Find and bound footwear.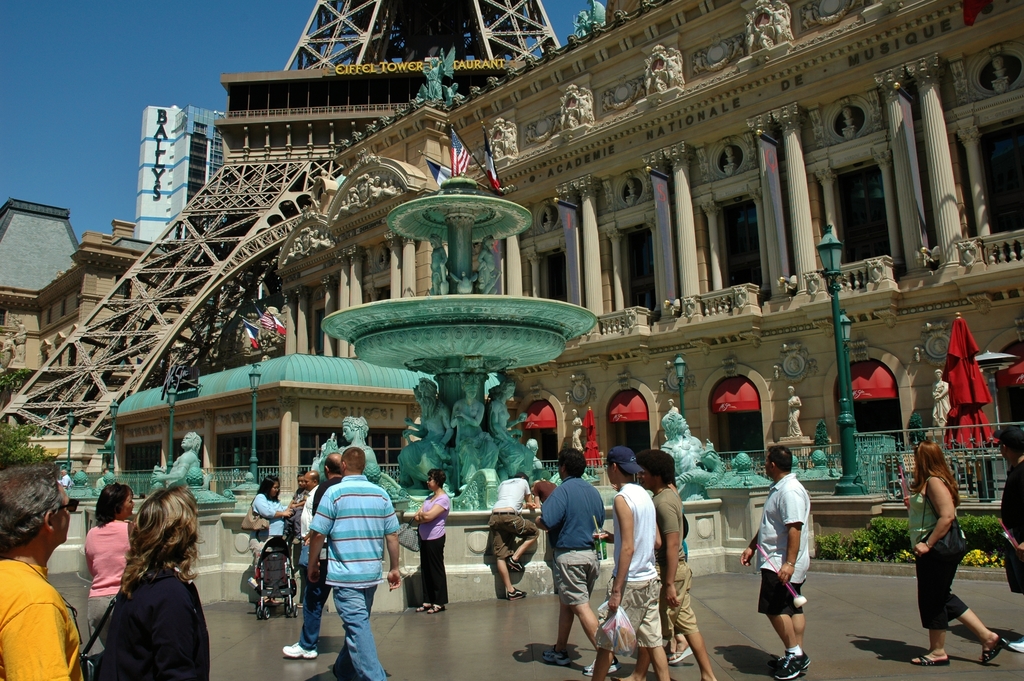
Bound: <bbox>772, 655, 813, 678</bbox>.
